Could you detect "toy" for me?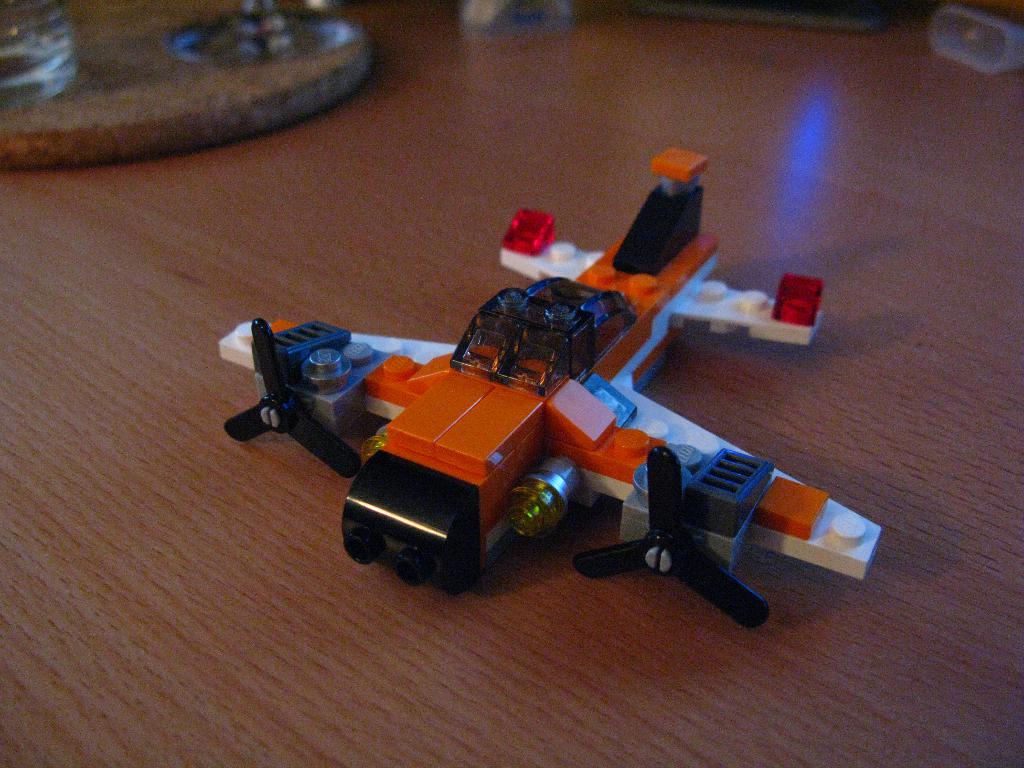
Detection result: detection(222, 255, 908, 599).
